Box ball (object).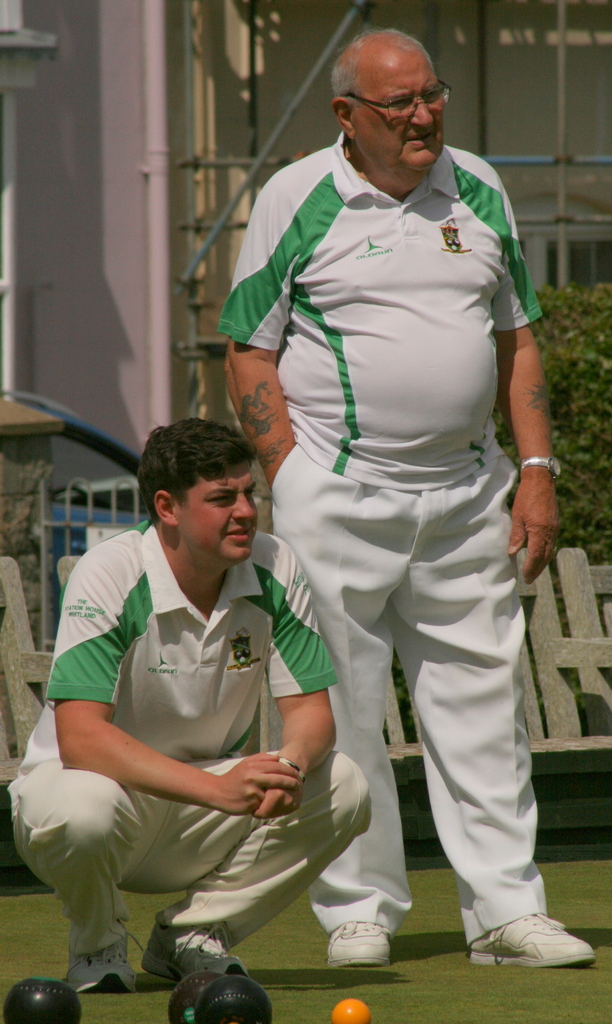
bbox(168, 972, 227, 1023).
